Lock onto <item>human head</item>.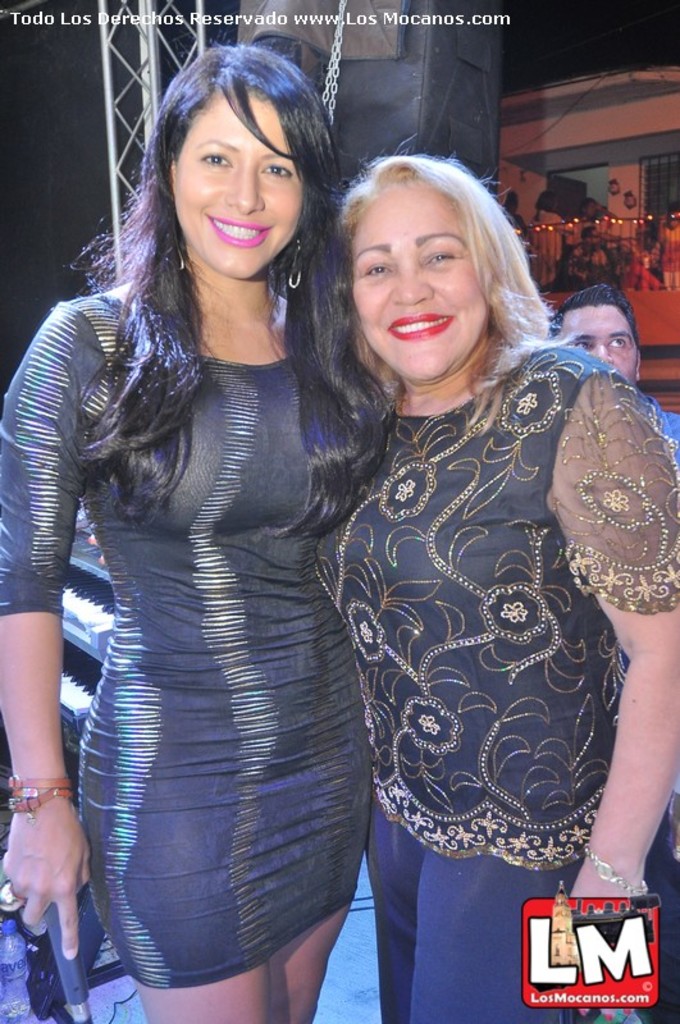
Locked: 548/283/645/390.
